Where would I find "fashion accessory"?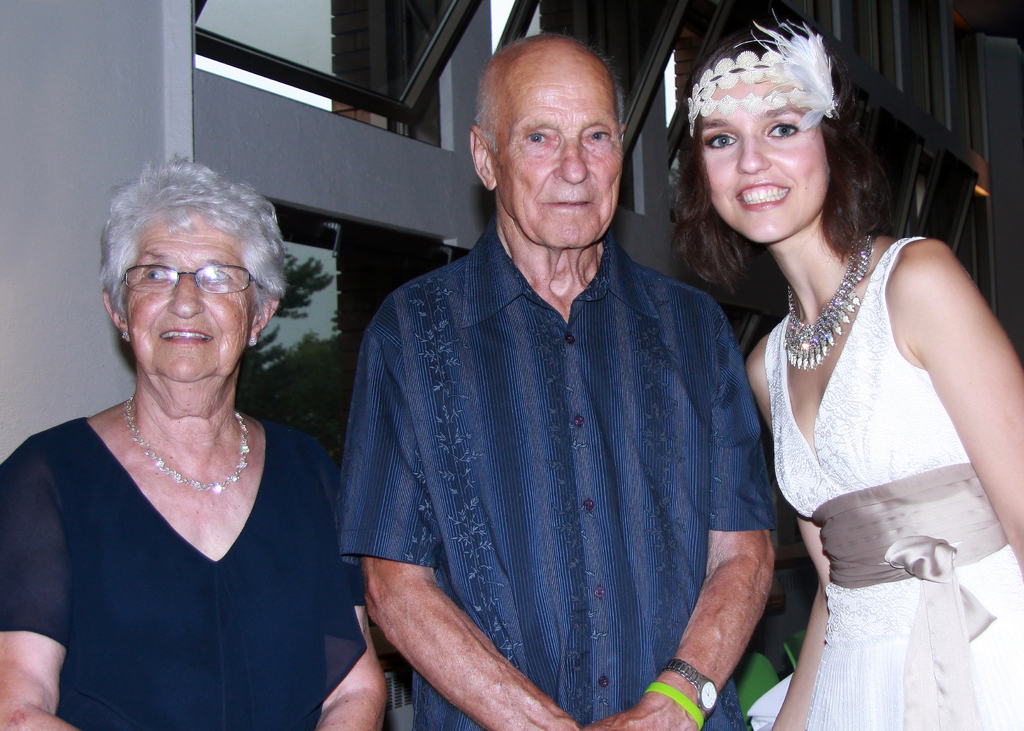
At locate(644, 677, 708, 730).
